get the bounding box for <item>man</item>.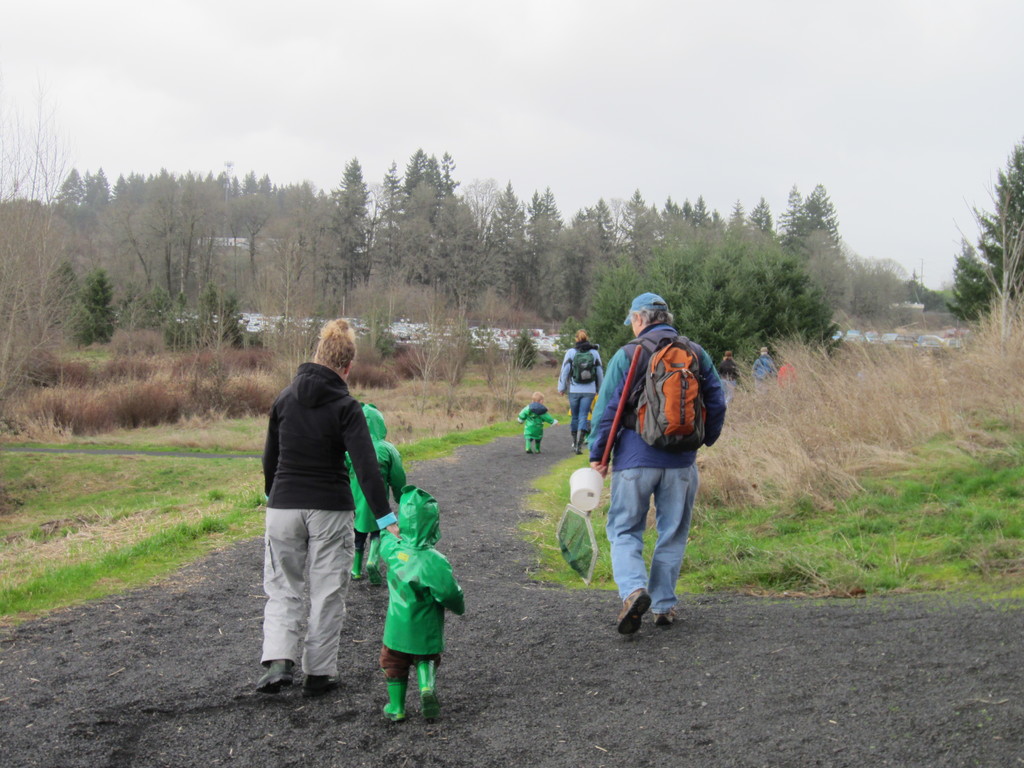
754/341/772/383.
